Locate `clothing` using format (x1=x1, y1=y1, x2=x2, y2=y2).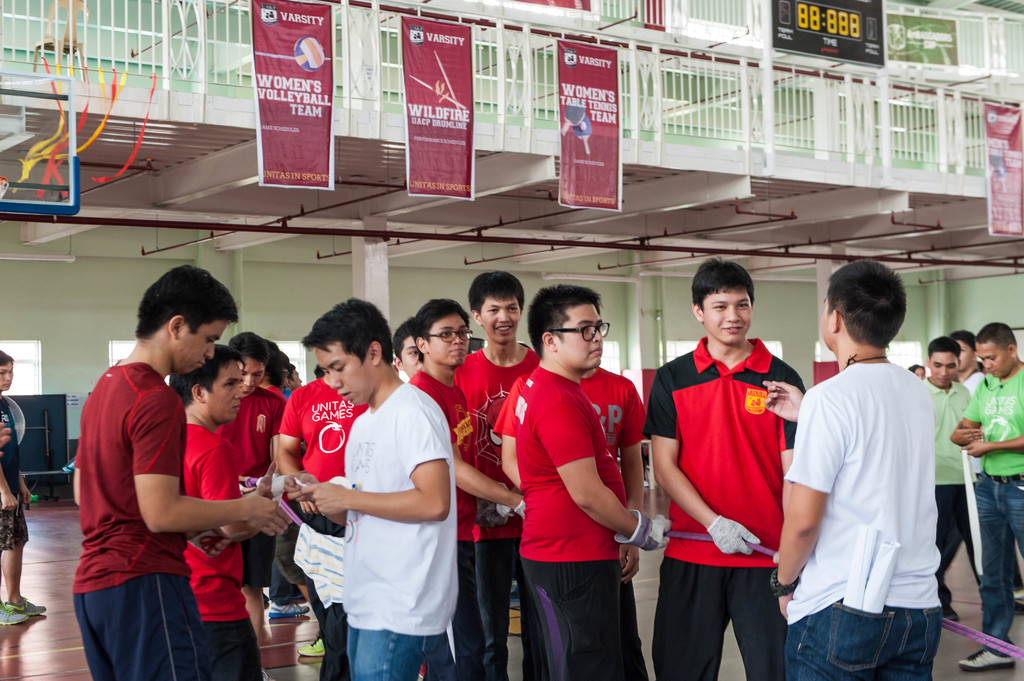
(x1=959, y1=366, x2=980, y2=403).
